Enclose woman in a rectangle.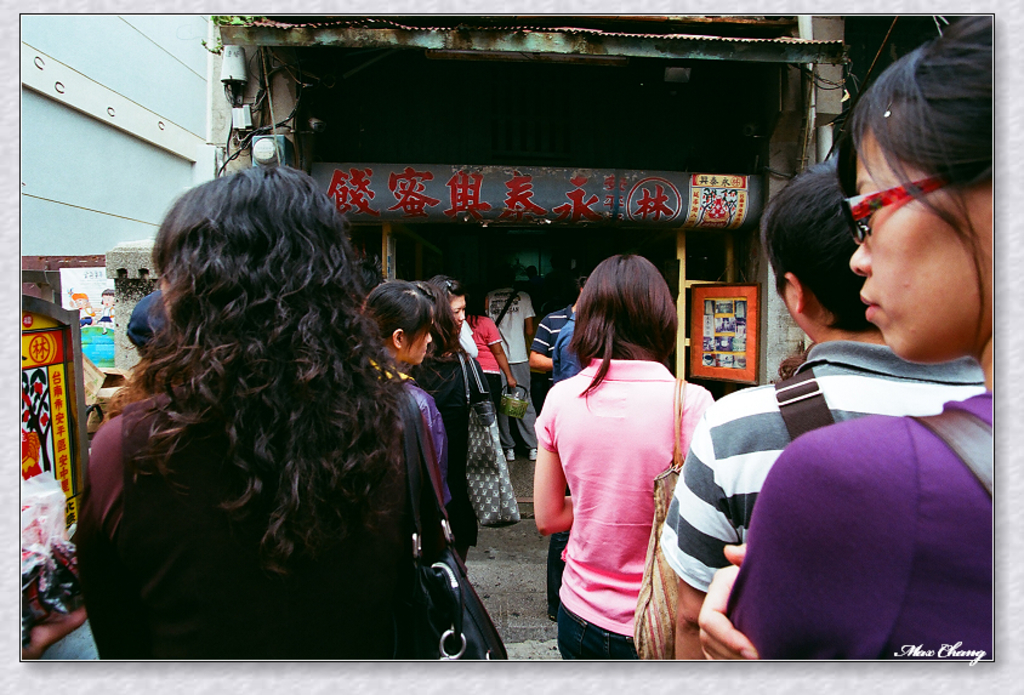
69:166:482:659.
